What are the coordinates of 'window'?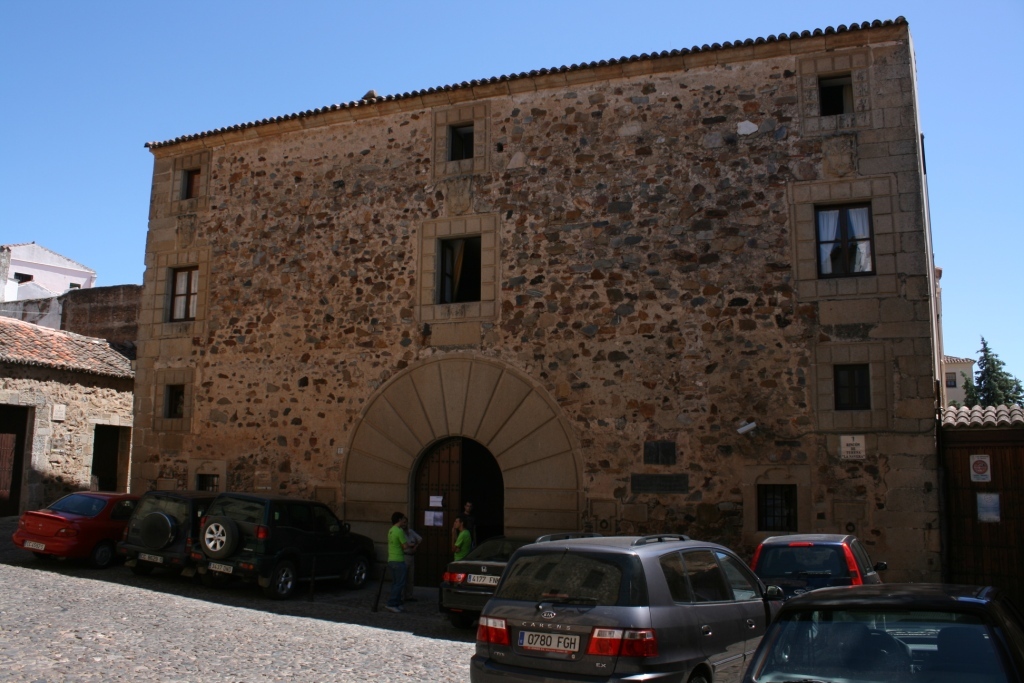
BBox(164, 270, 192, 315).
